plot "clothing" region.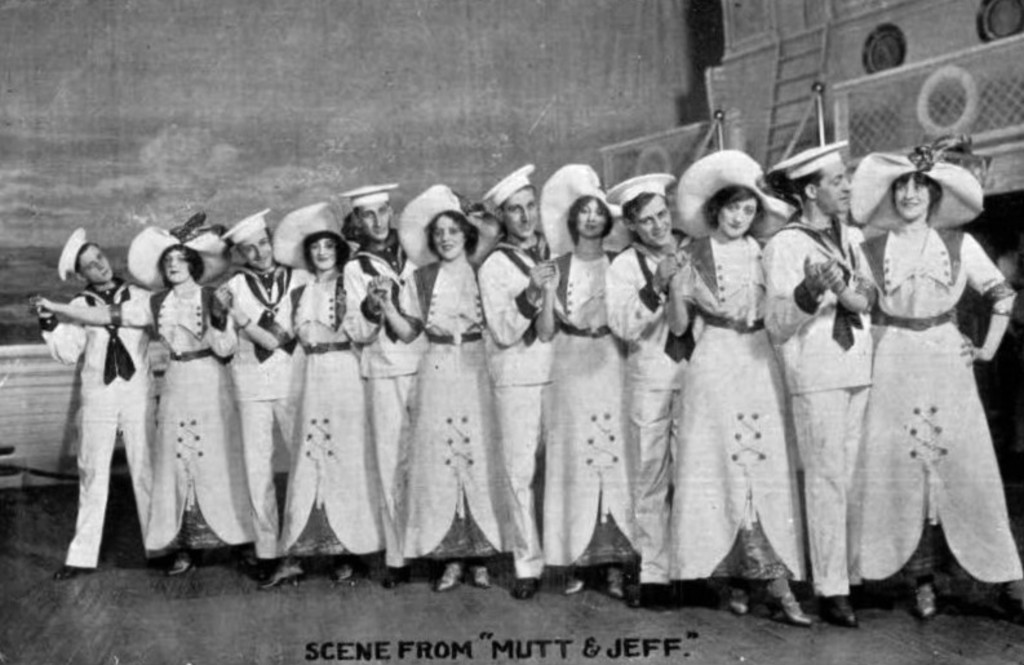
Plotted at x1=820, y1=160, x2=1018, y2=604.
